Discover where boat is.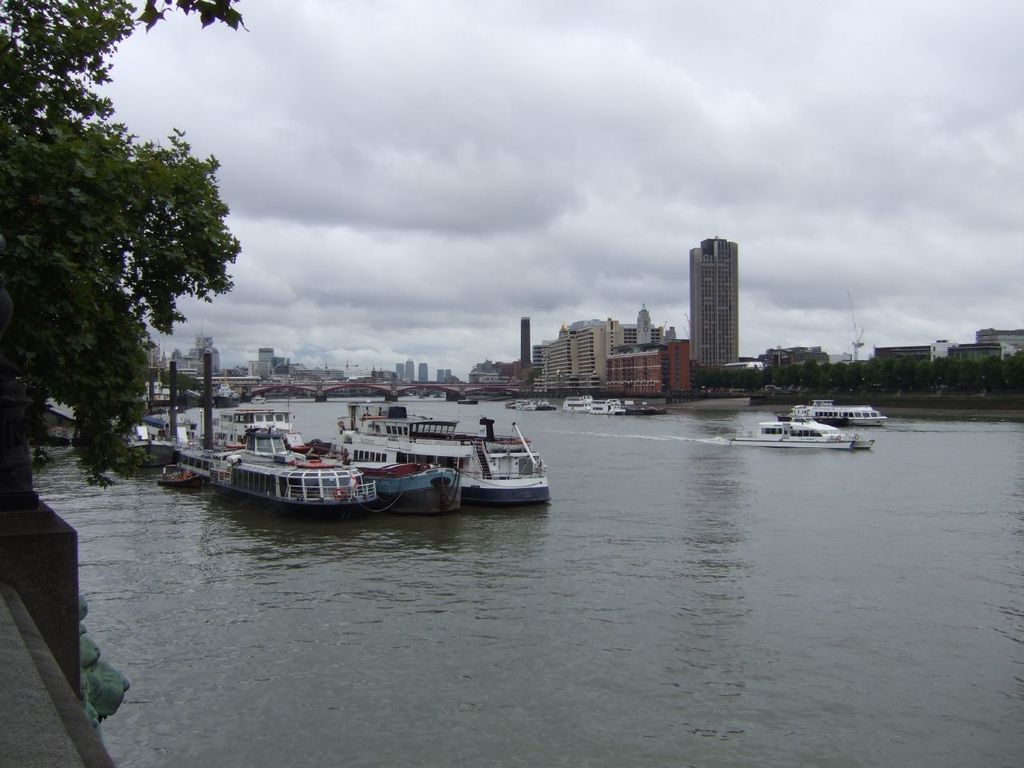
Discovered at <region>800, 405, 884, 426</region>.
